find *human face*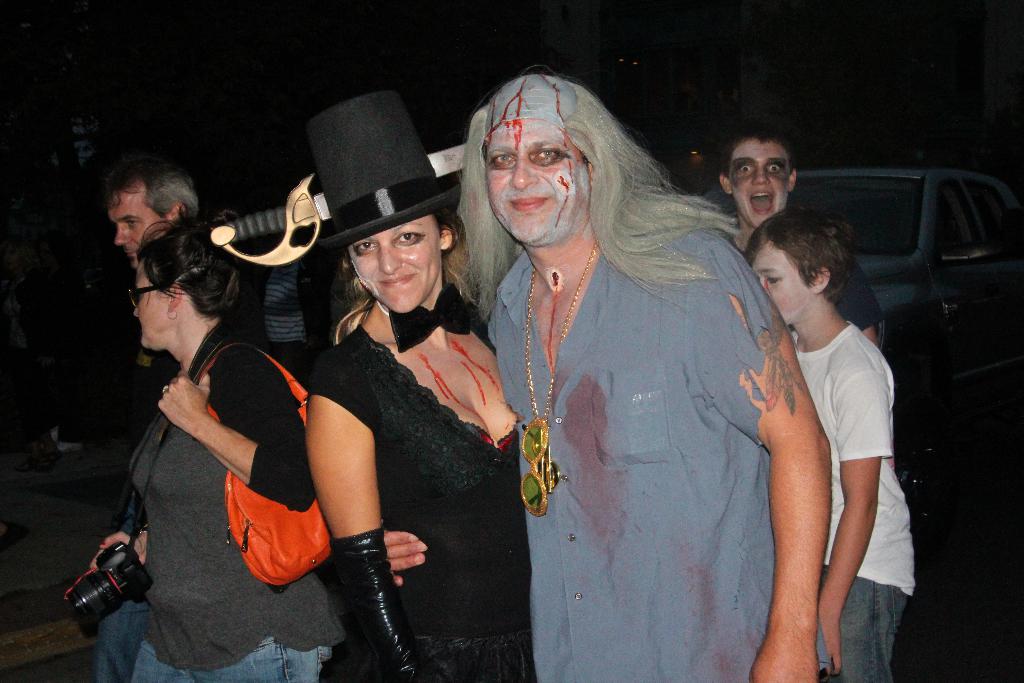
<box>729,138,787,226</box>
